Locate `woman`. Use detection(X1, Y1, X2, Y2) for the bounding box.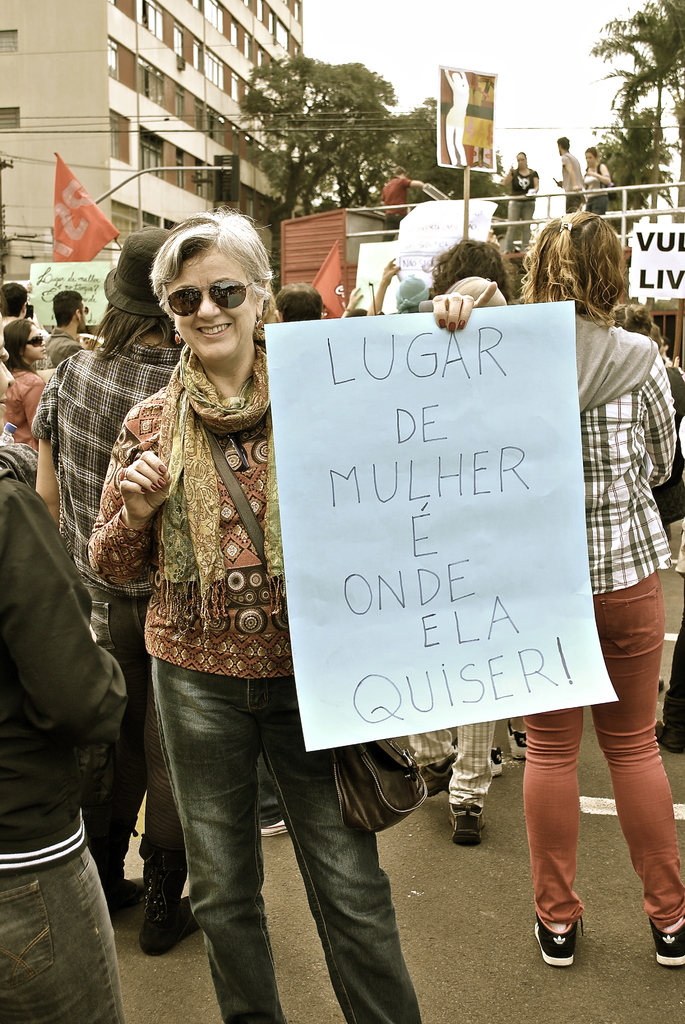
detection(1, 319, 45, 448).
